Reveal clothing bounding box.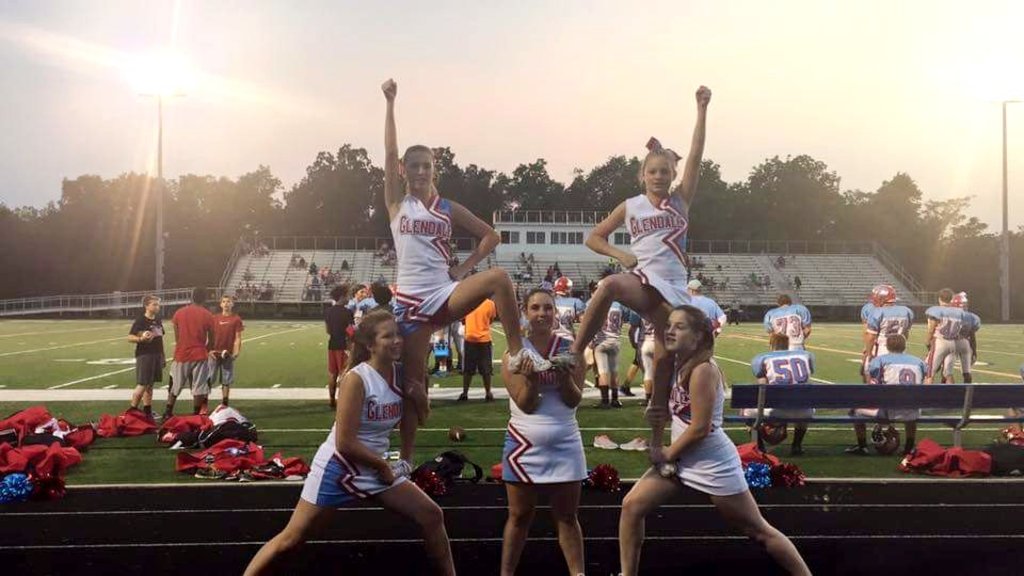
Revealed: [left=125, top=315, right=163, bottom=391].
